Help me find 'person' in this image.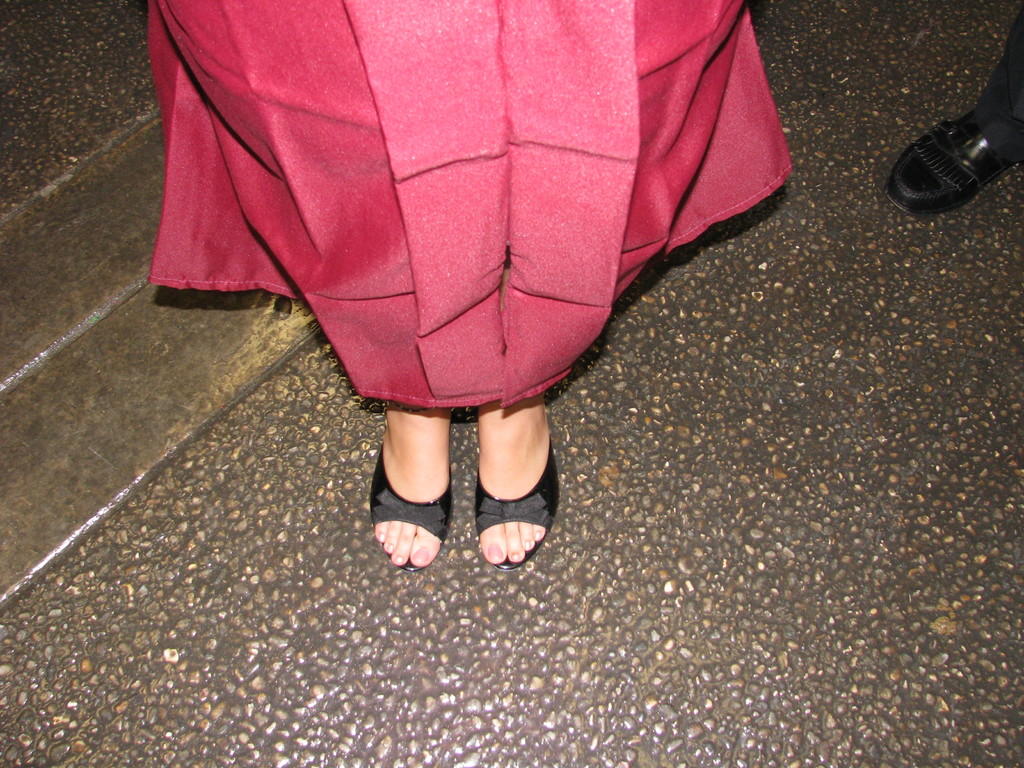
Found it: BBox(886, 4, 1023, 221).
